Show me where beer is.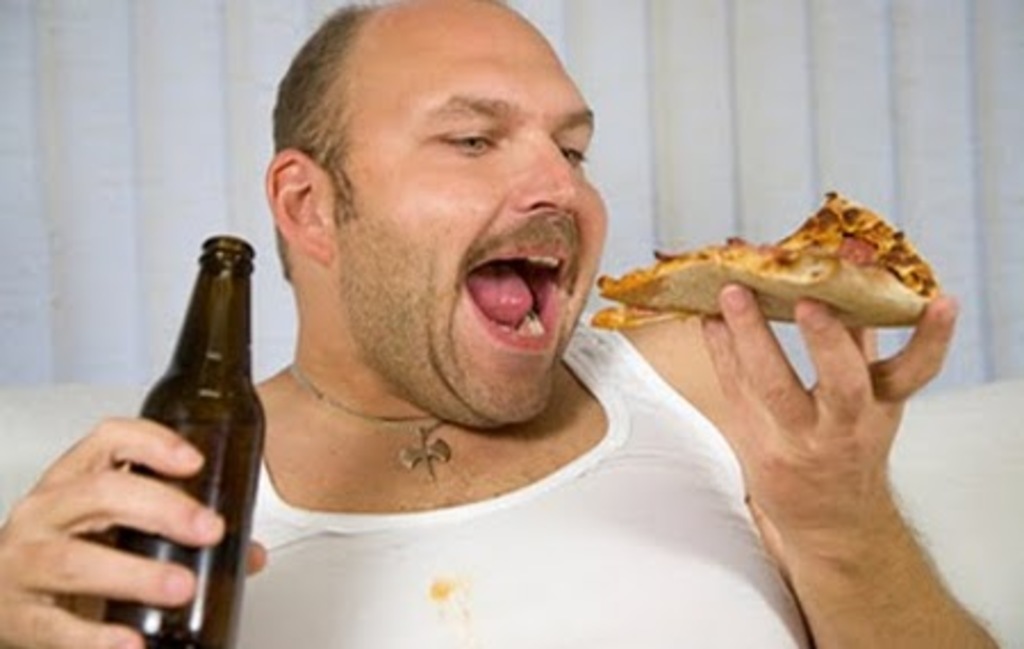
beer is at box(89, 223, 269, 647).
